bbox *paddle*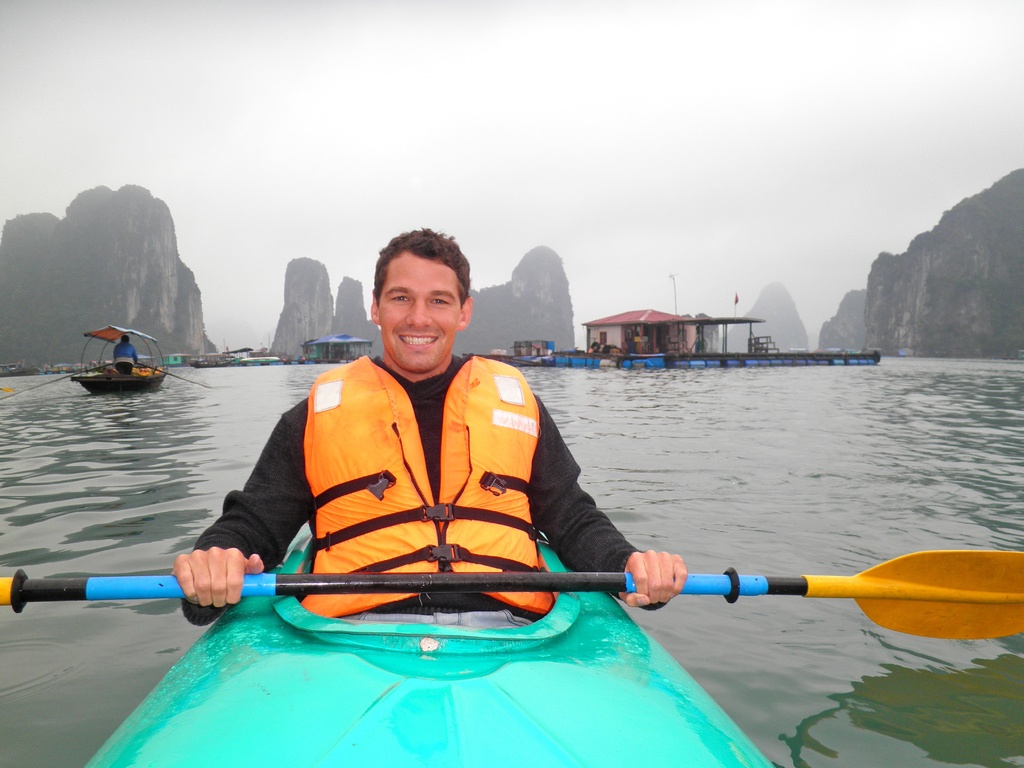
1,545,1023,644
